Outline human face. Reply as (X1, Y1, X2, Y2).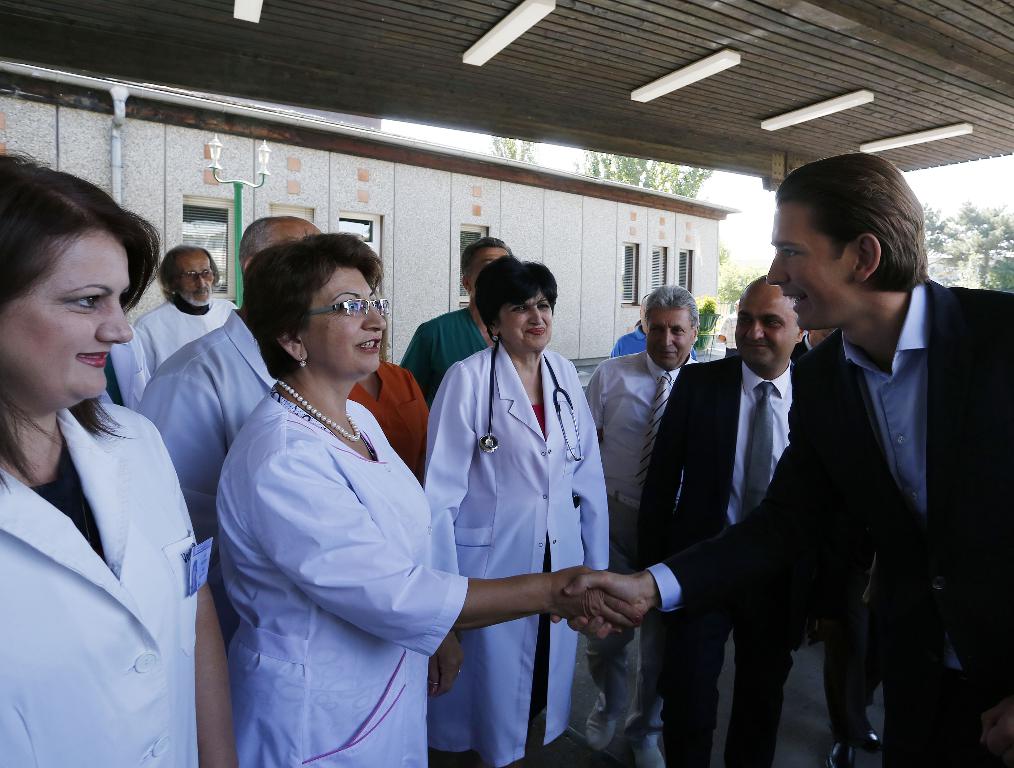
(764, 200, 845, 332).
